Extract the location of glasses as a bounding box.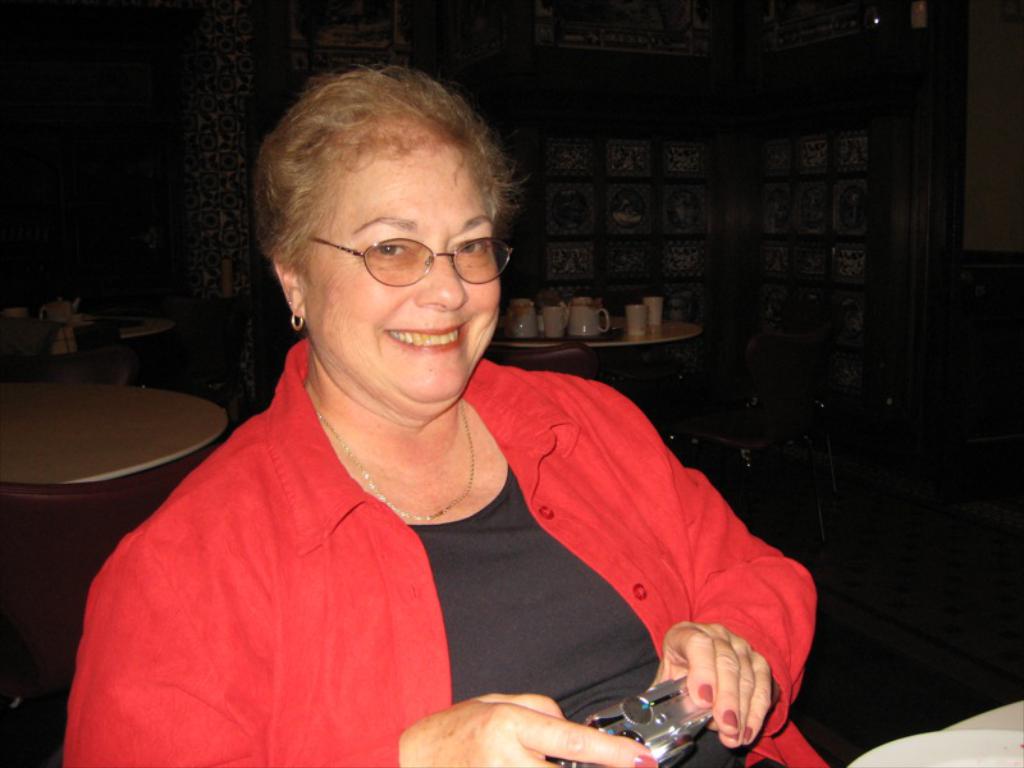
294:215:511:284.
